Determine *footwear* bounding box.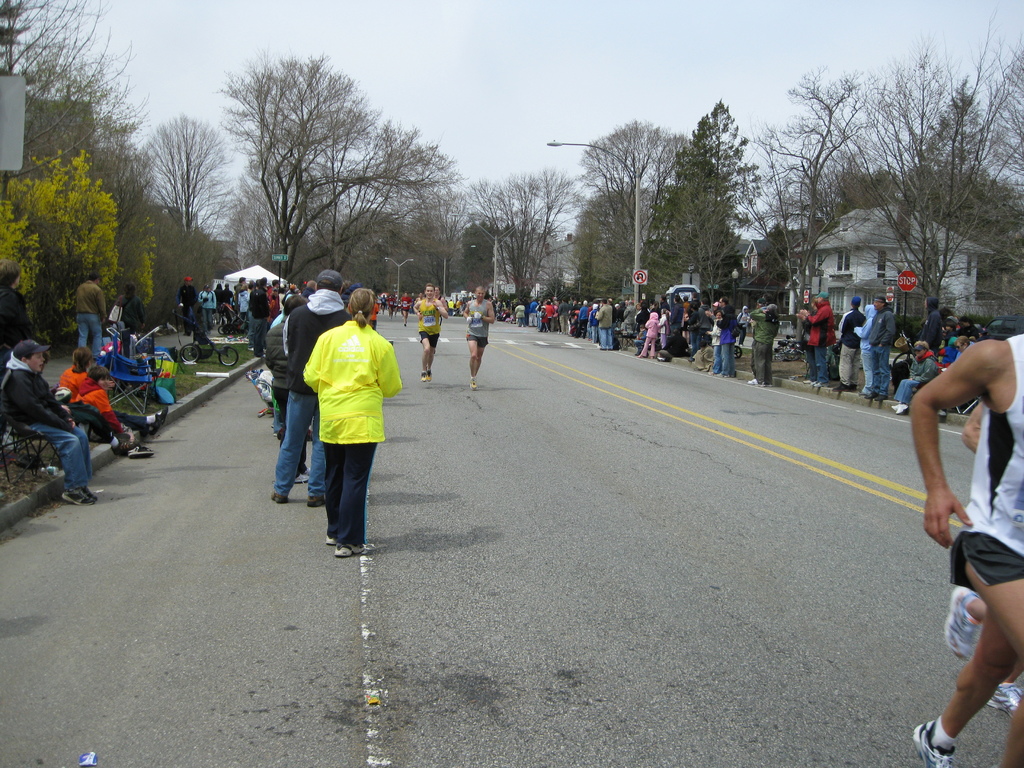
Determined: x1=147 y1=407 x2=166 y2=435.
